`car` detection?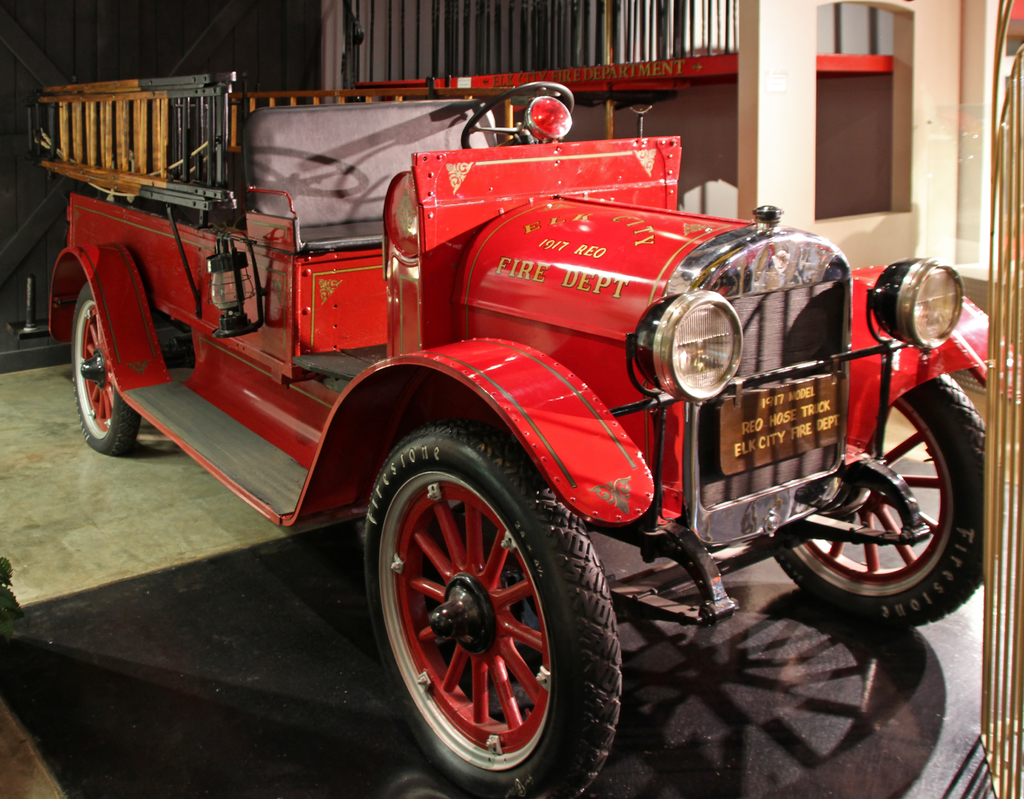
locate(31, 81, 988, 798)
